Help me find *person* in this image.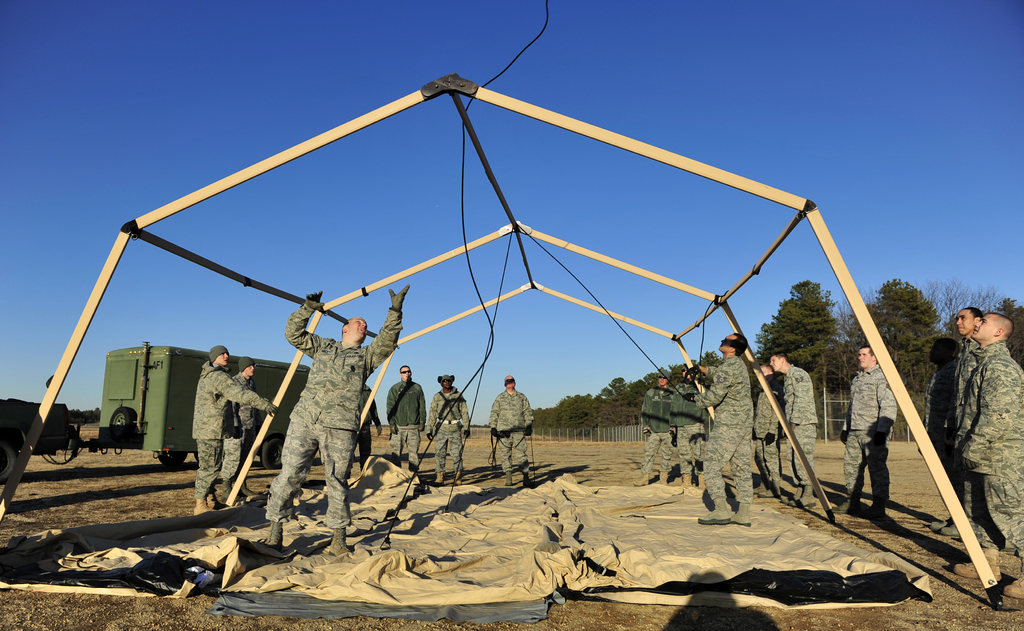
Found it: 192 342 283 518.
